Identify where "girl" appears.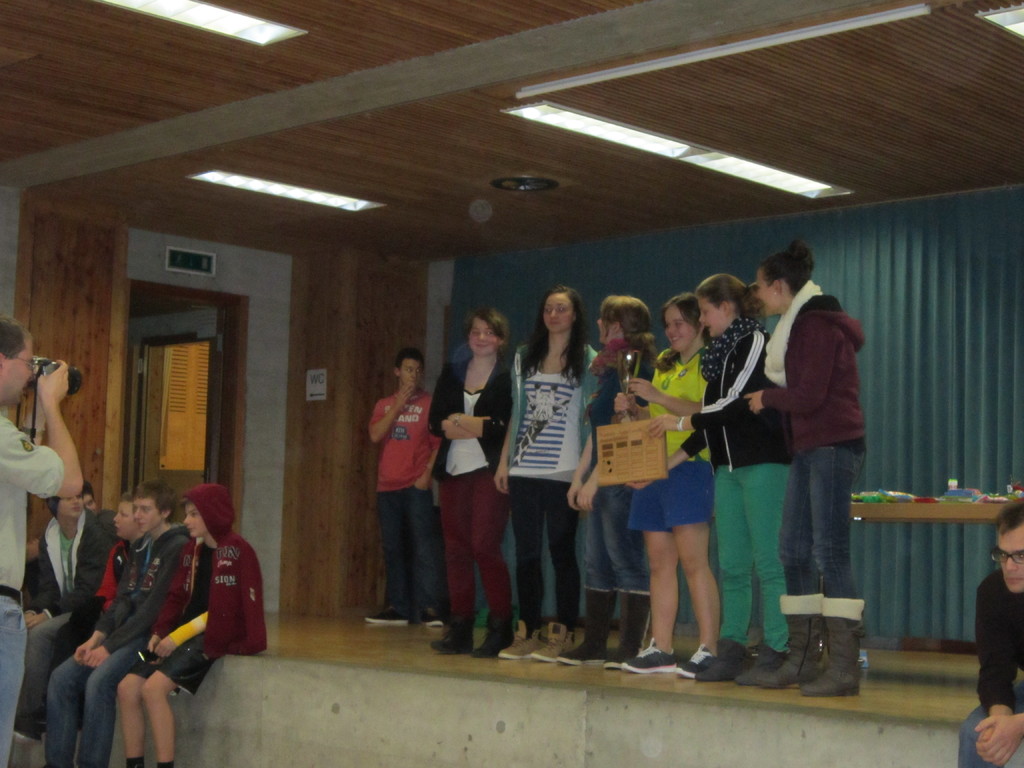
Appears at crop(428, 303, 524, 651).
